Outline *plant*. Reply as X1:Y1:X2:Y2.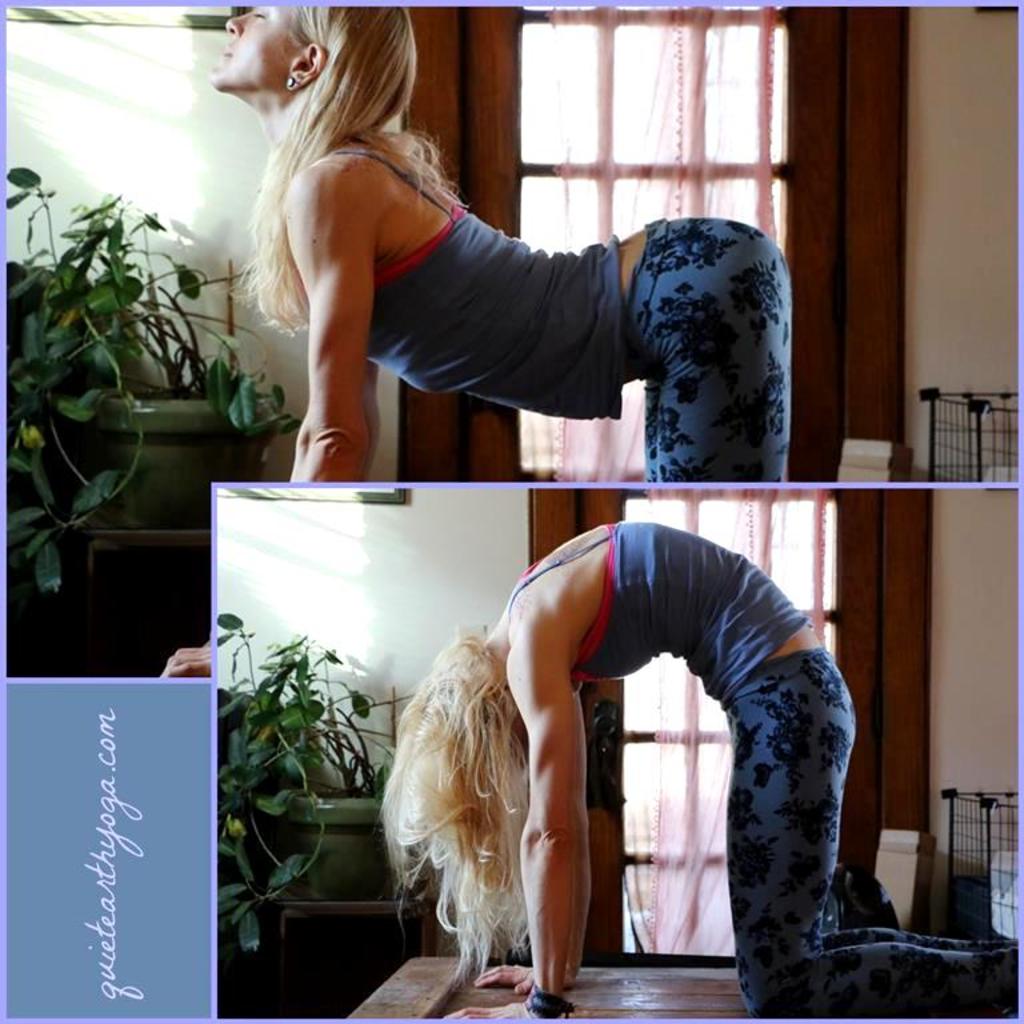
3:148:295:631.
